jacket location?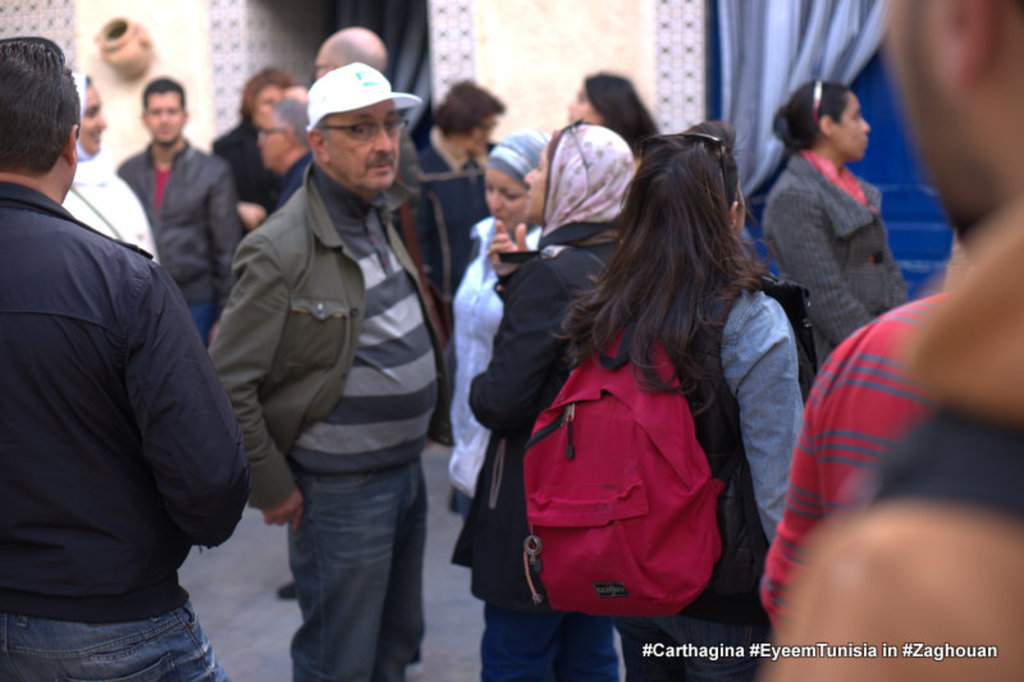
{"x1": 0, "y1": 174, "x2": 250, "y2": 626}
